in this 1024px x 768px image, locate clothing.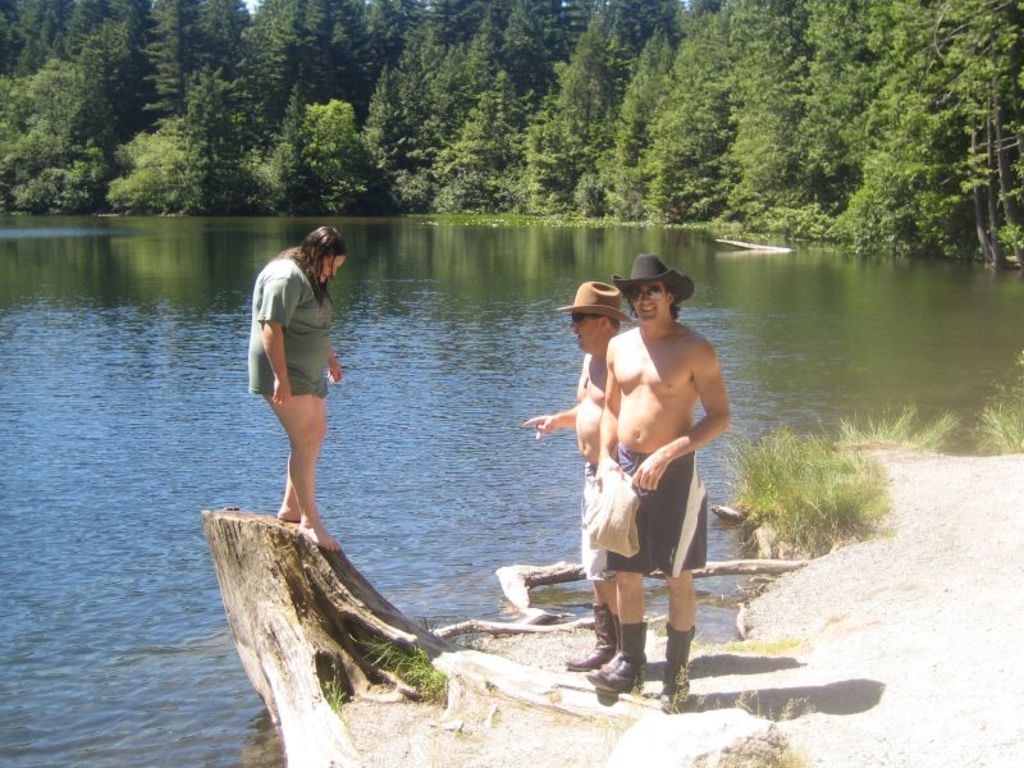
Bounding box: 246:257:334:394.
